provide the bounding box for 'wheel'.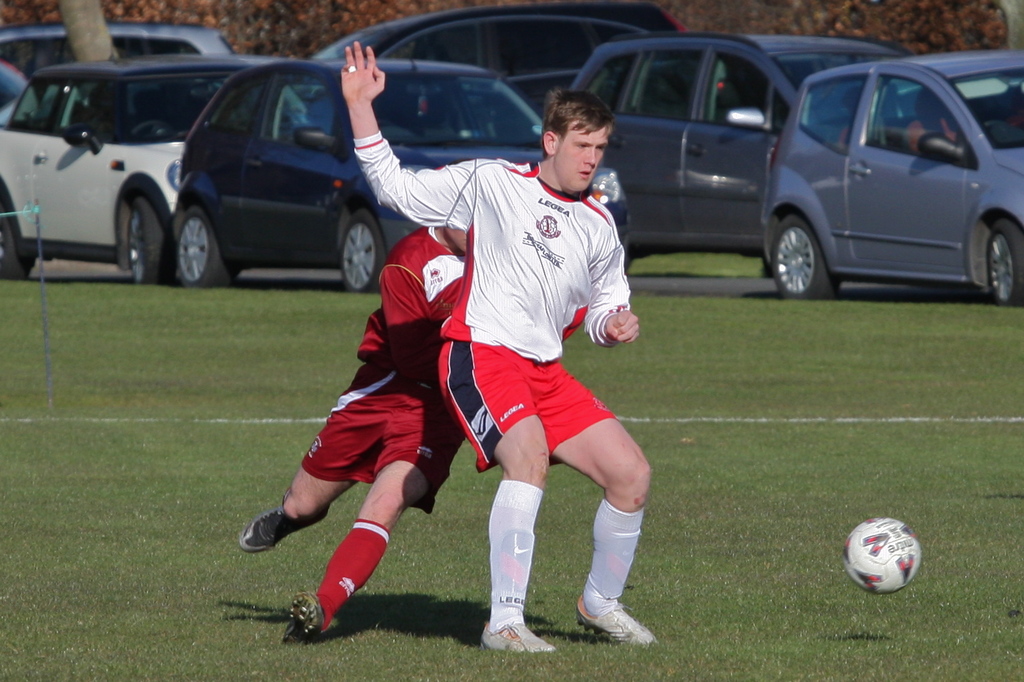
x1=0, y1=207, x2=36, y2=281.
